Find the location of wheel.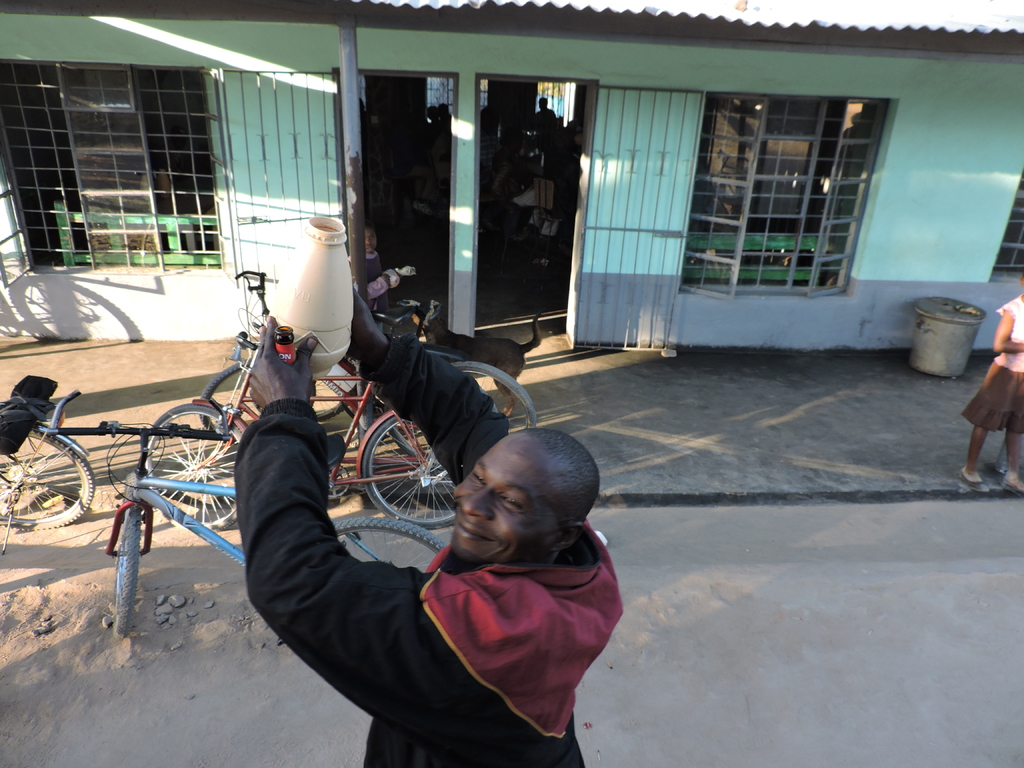
Location: <box>115,474,141,637</box>.
